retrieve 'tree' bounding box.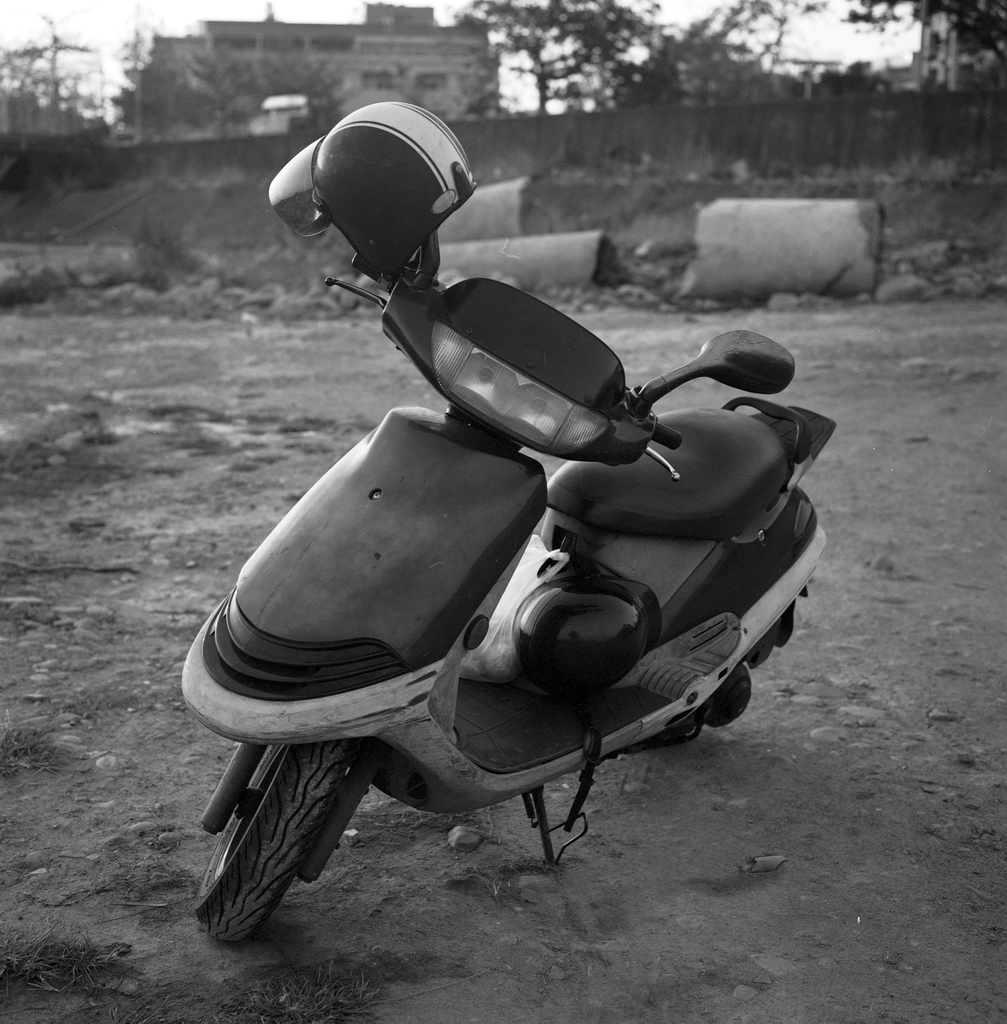
Bounding box: left=450, top=0, right=653, bottom=113.
